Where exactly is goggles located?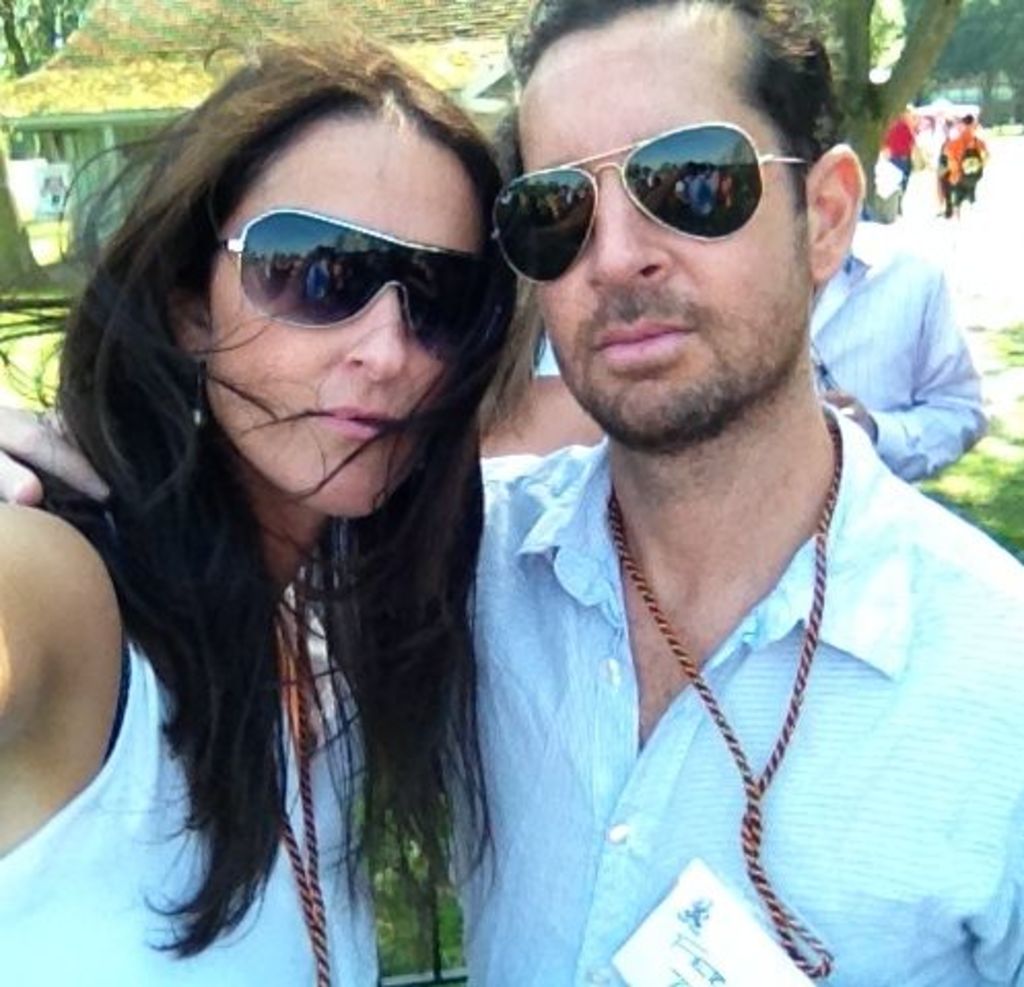
Its bounding box is pyautogui.locateOnScreen(194, 196, 519, 340).
